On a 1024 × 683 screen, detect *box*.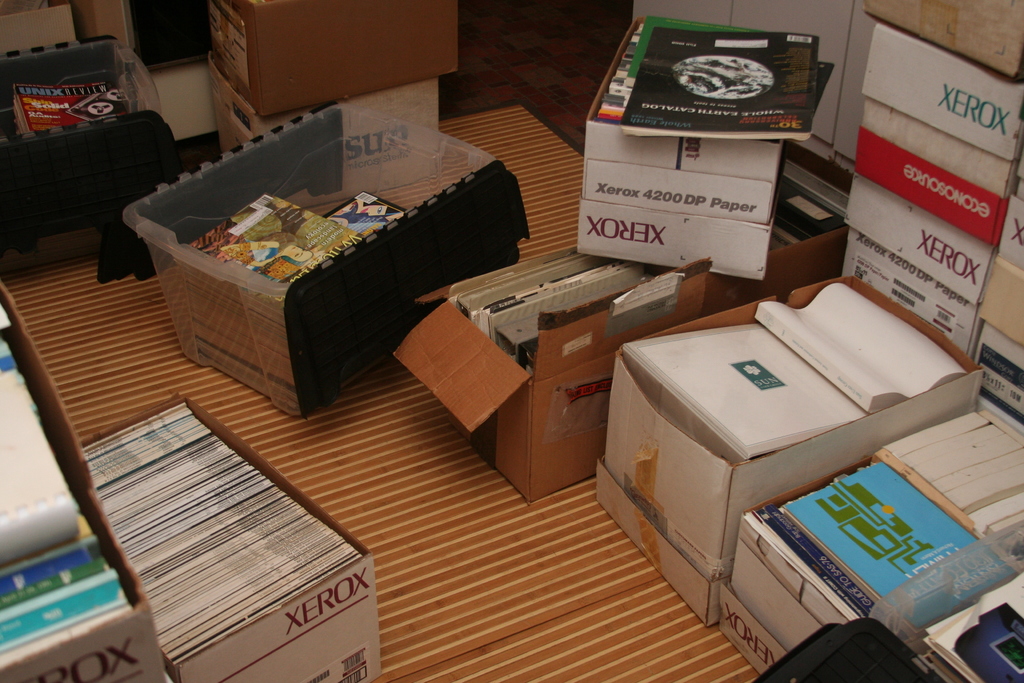
210/0/461/120.
